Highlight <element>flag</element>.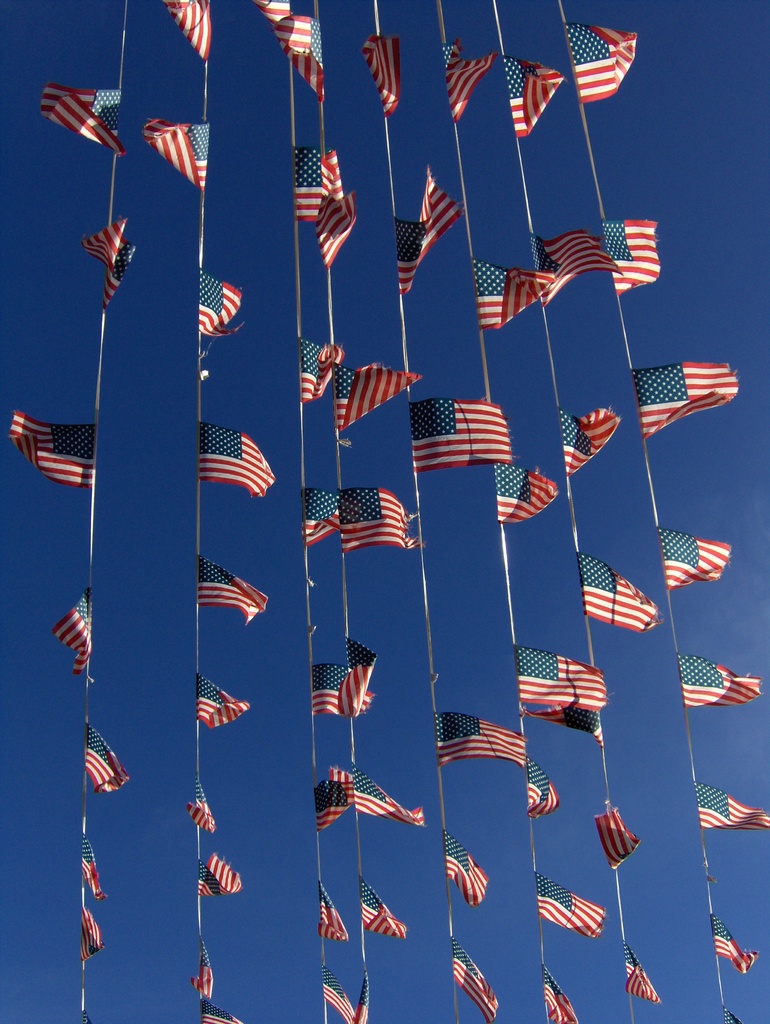
Highlighted region: <region>35, 78, 128, 155</region>.
